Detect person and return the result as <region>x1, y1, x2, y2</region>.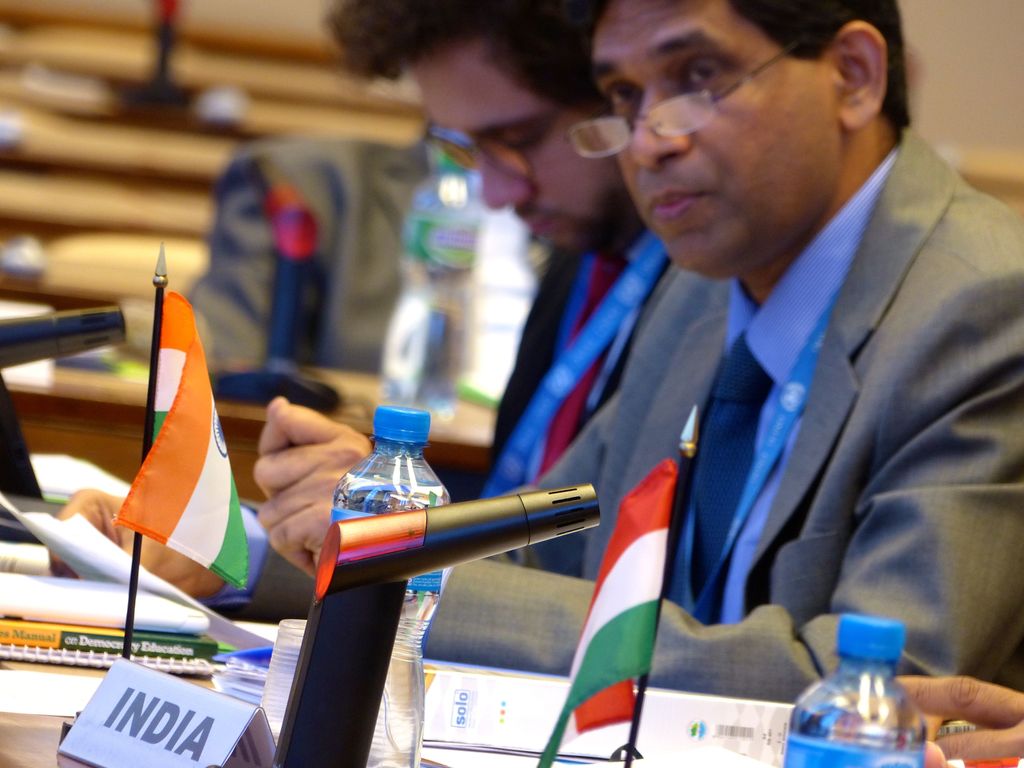
<region>251, 0, 1023, 705</region>.
